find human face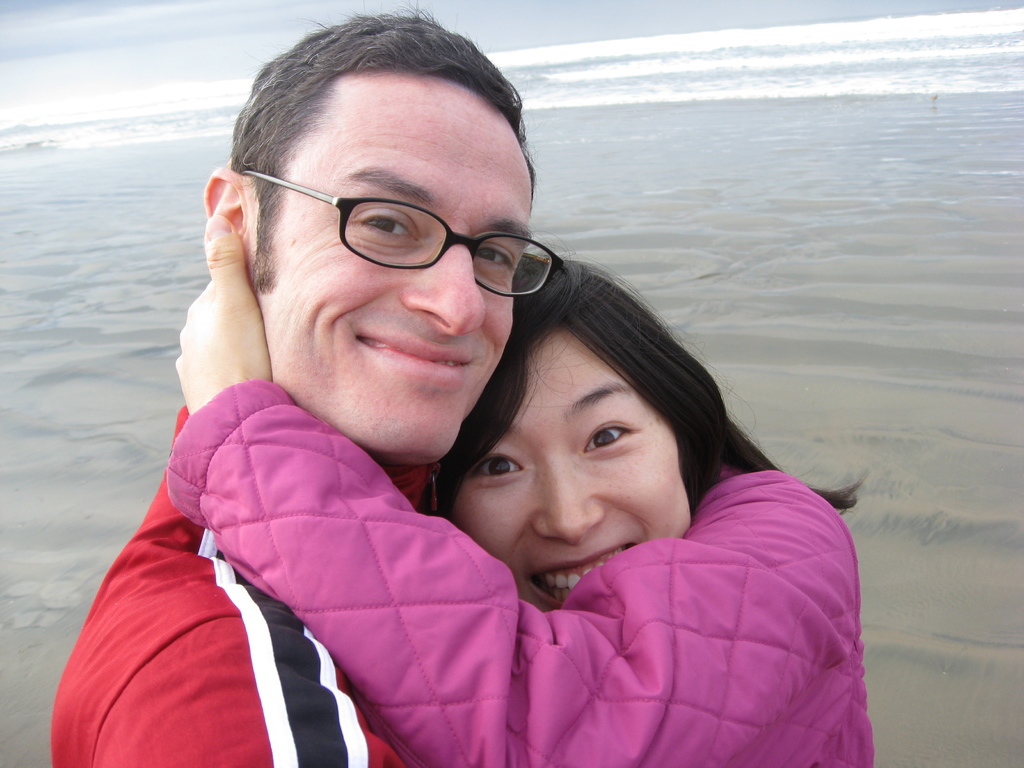
{"left": 465, "top": 330, "right": 703, "bottom": 602}
